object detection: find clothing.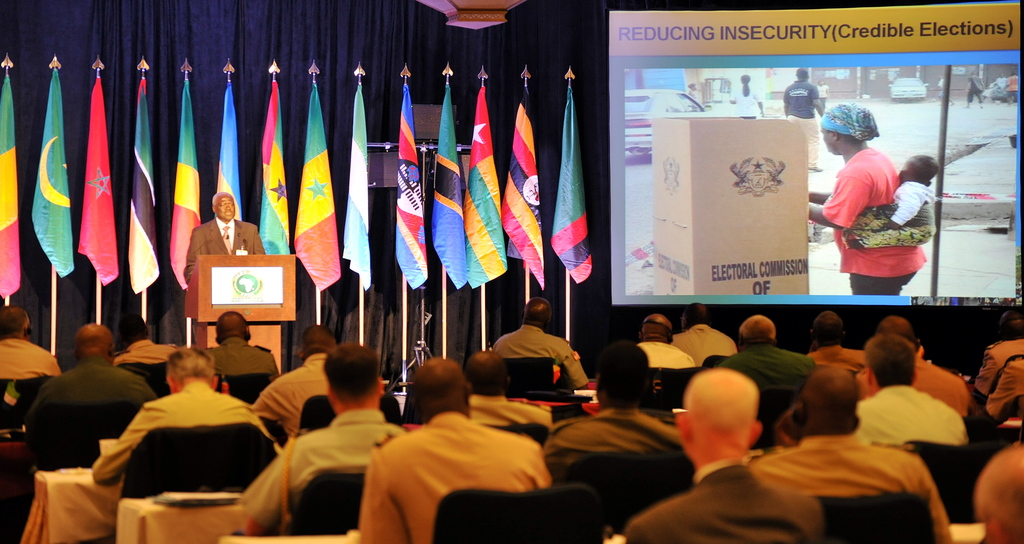
BBox(0, 343, 50, 374).
